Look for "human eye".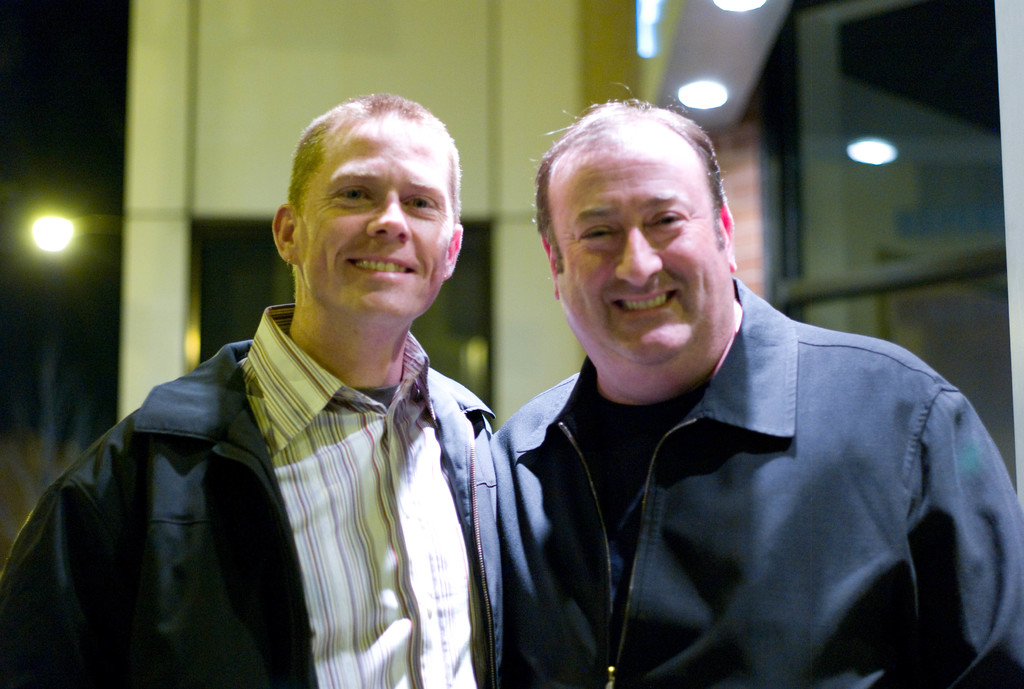
Found: pyautogui.locateOnScreen(403, 193, 433, 216).
